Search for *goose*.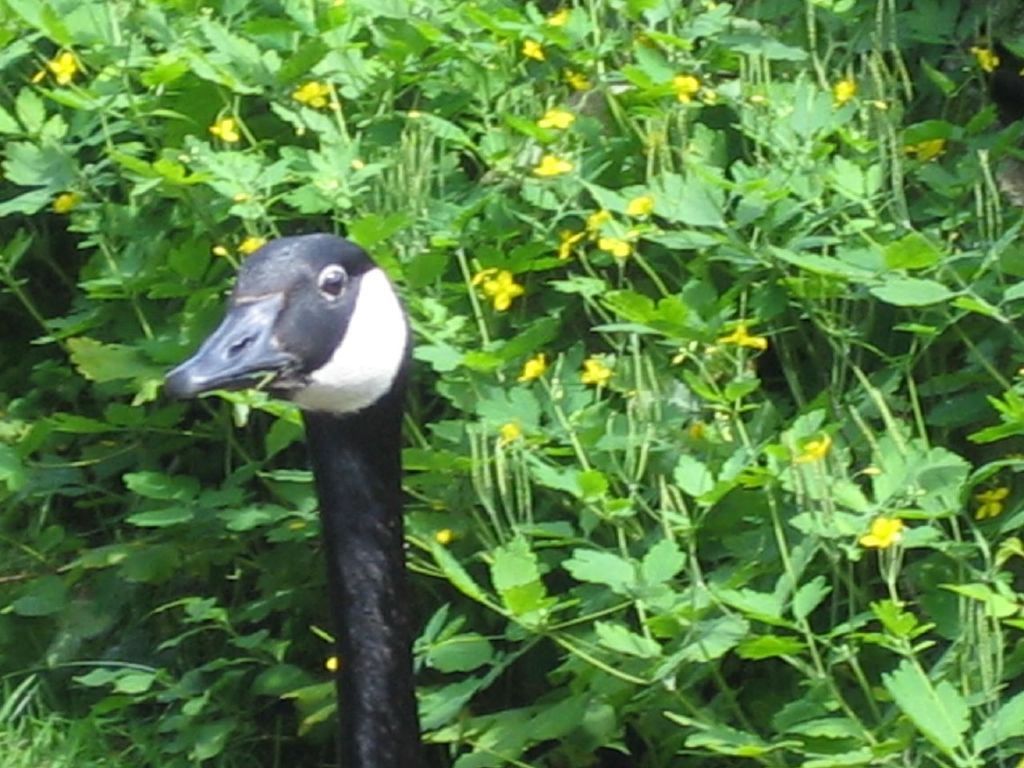
Found at detection(138, 237, 438, 756).
